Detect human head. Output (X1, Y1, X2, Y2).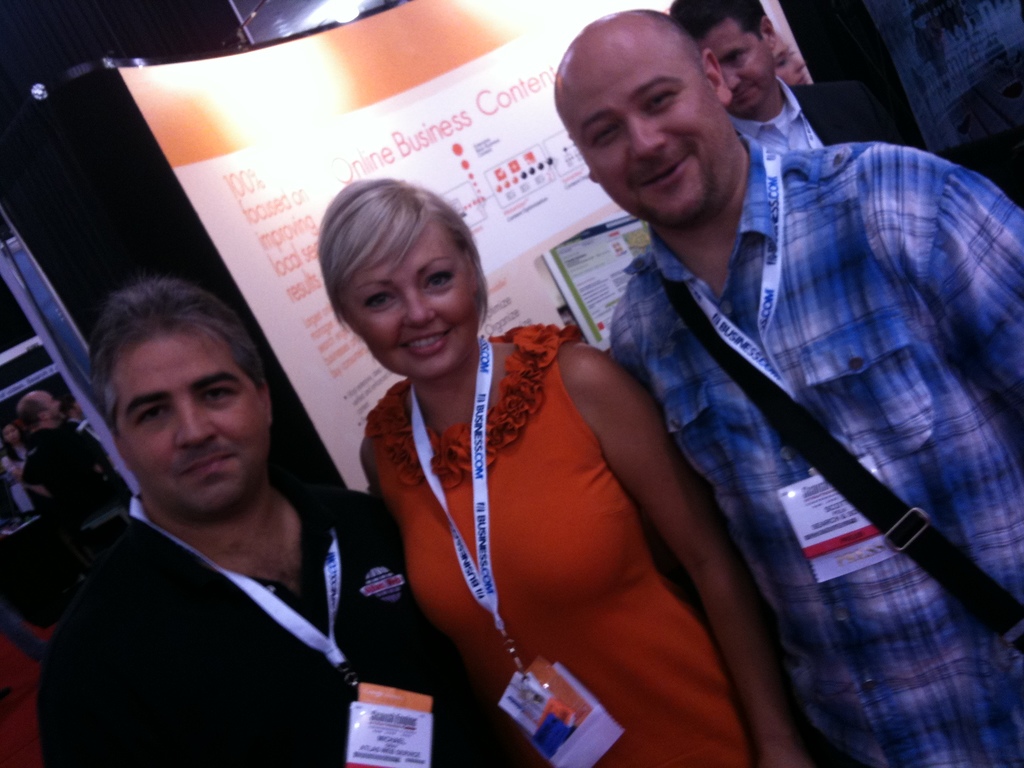
(548, 3, 734, 233).
